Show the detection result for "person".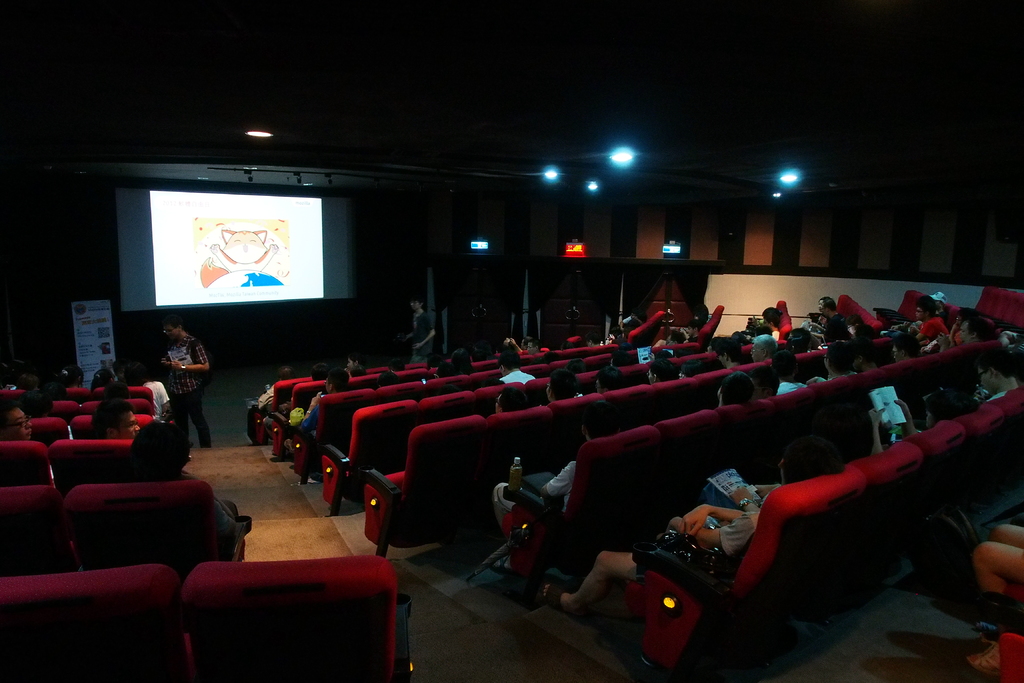
box=[968, 519, 1023, 674].
